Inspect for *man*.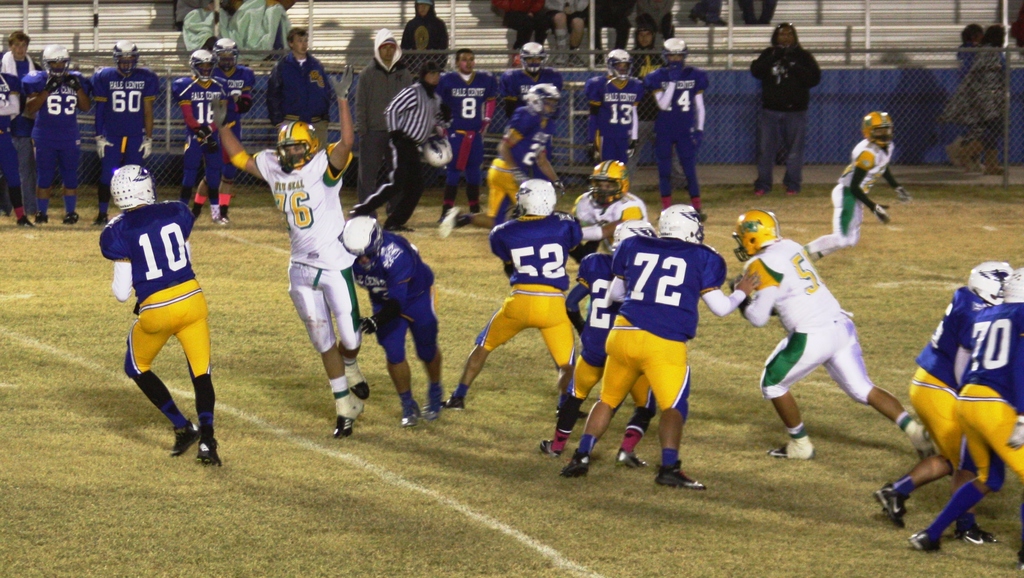
Inspection: <bbox>210, 91, 359, 439</bbox>.
